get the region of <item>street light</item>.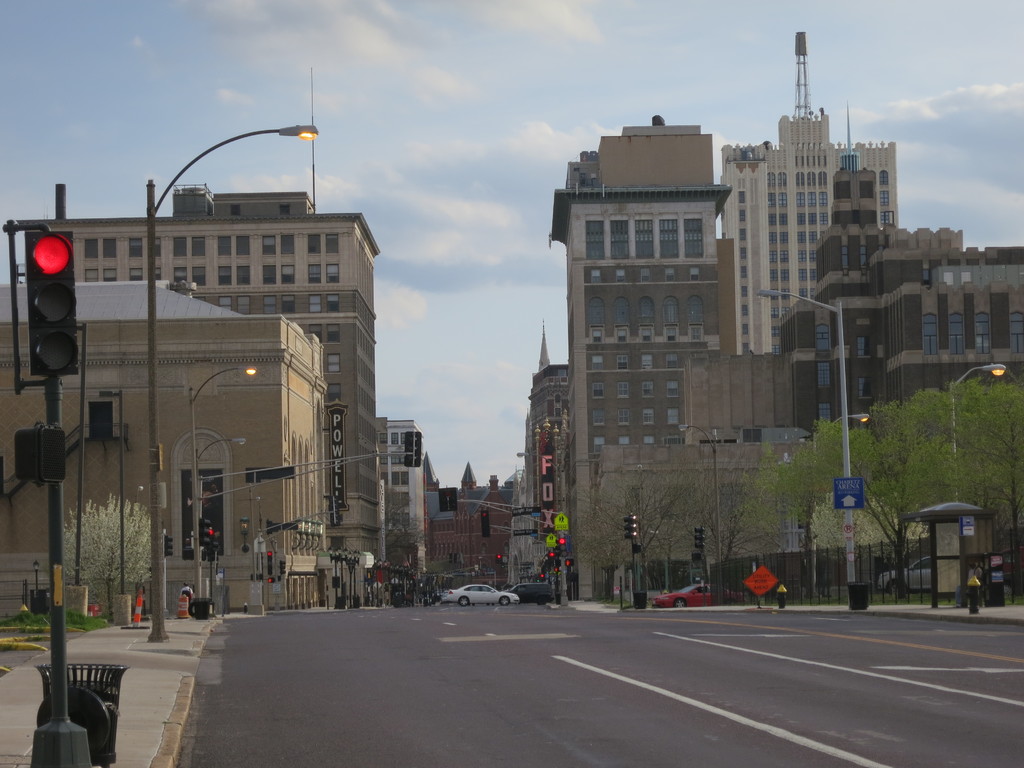
516/450/565/606.
